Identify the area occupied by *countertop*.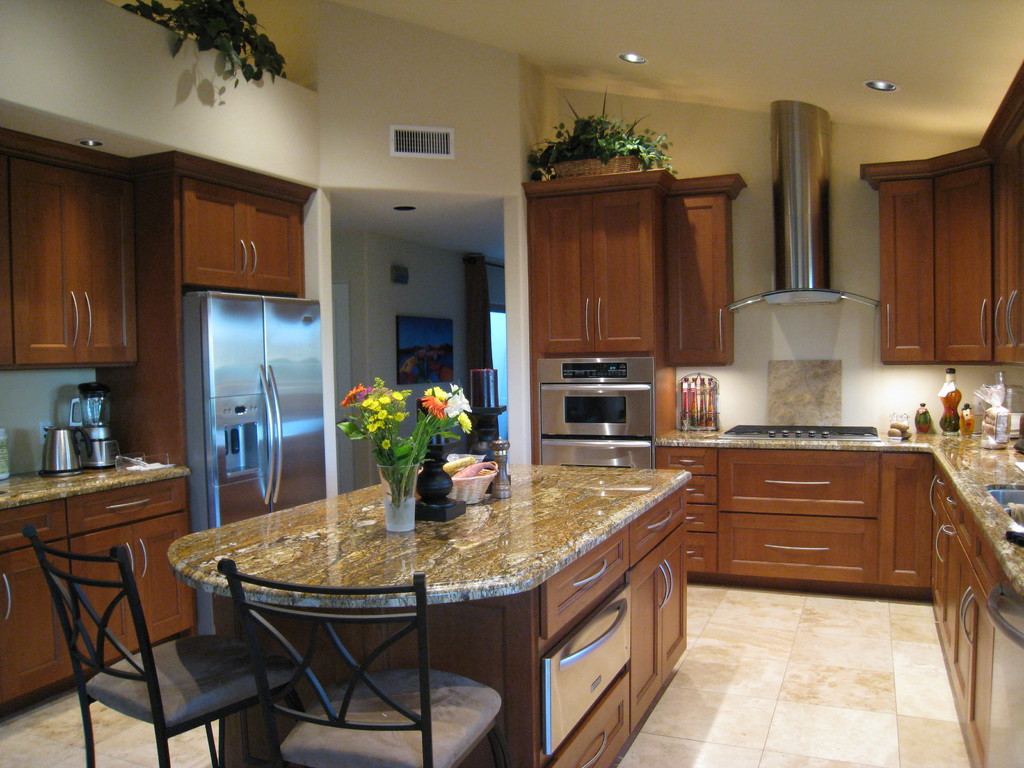
Area: <region>655, 415, 1023, 765</region>.
